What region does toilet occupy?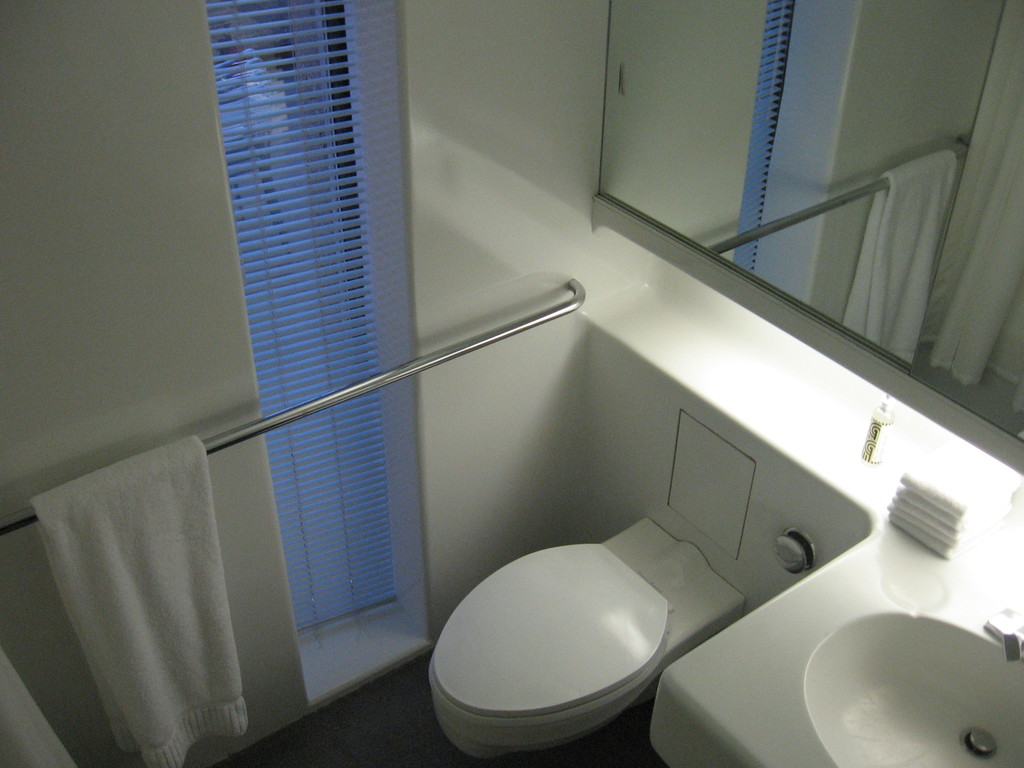
left=428, top=516, right=743, bottom=762.
